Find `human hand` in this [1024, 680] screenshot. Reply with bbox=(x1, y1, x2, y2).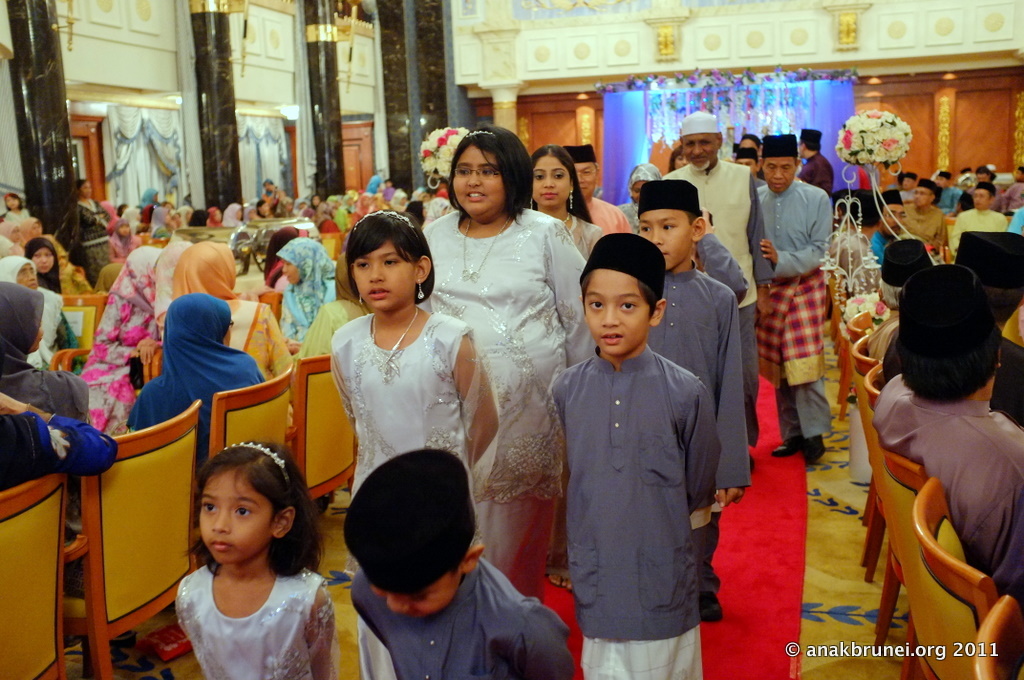
bbox=(760, 235, 777, 261).
